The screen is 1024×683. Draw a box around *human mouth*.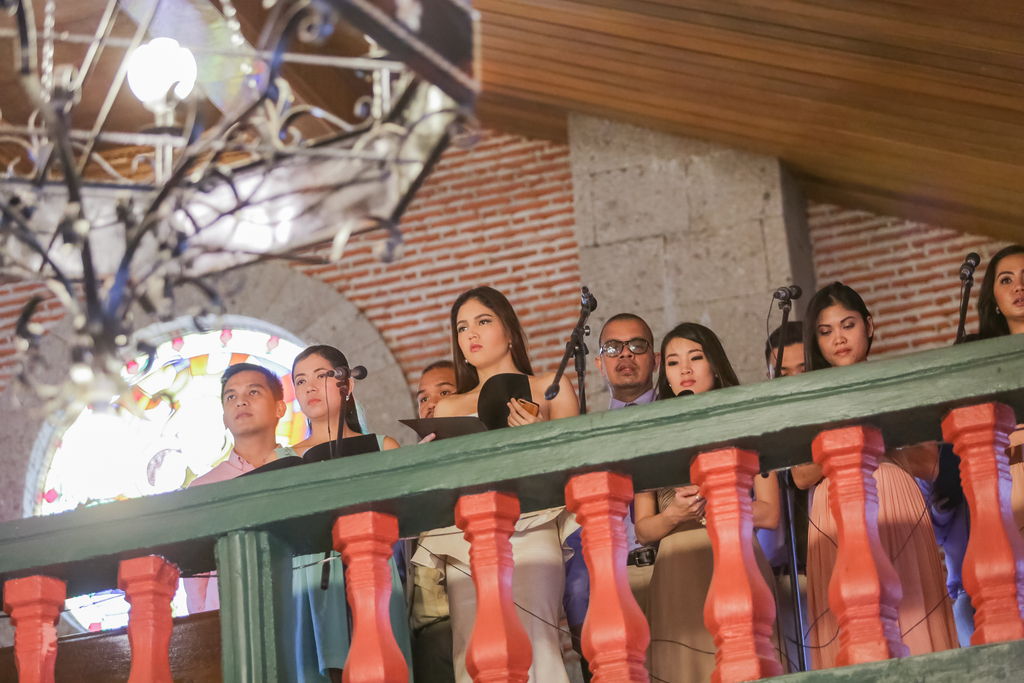
[306, 398, 318, 406].
